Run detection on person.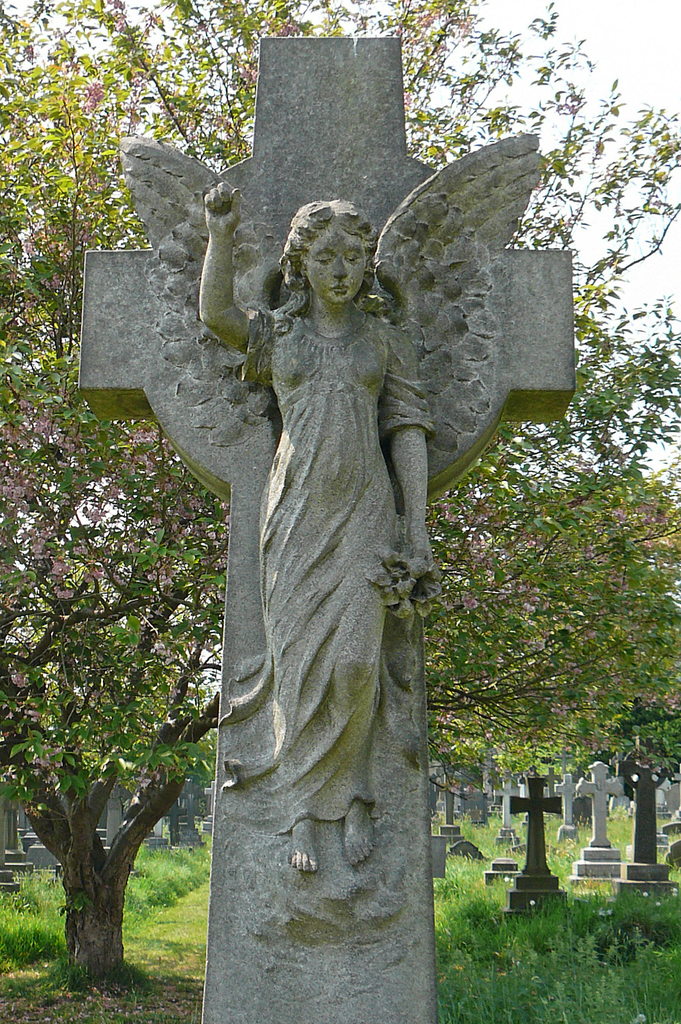
Result: 199:182:475:941.
